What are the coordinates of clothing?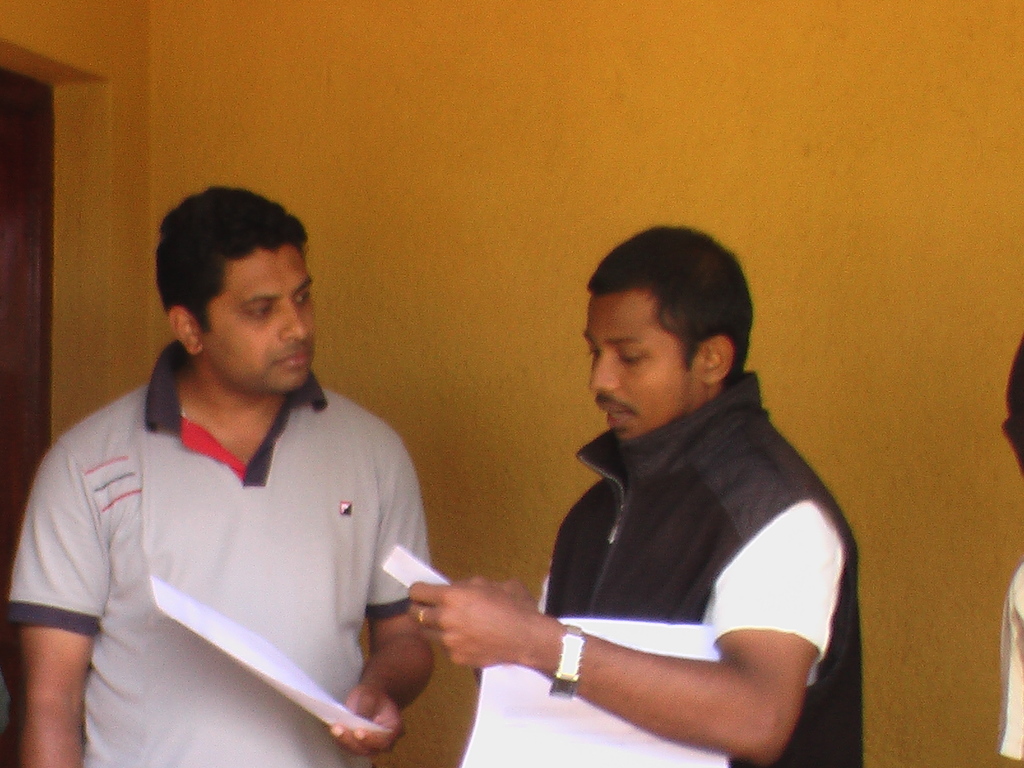
523,360,873,767.
